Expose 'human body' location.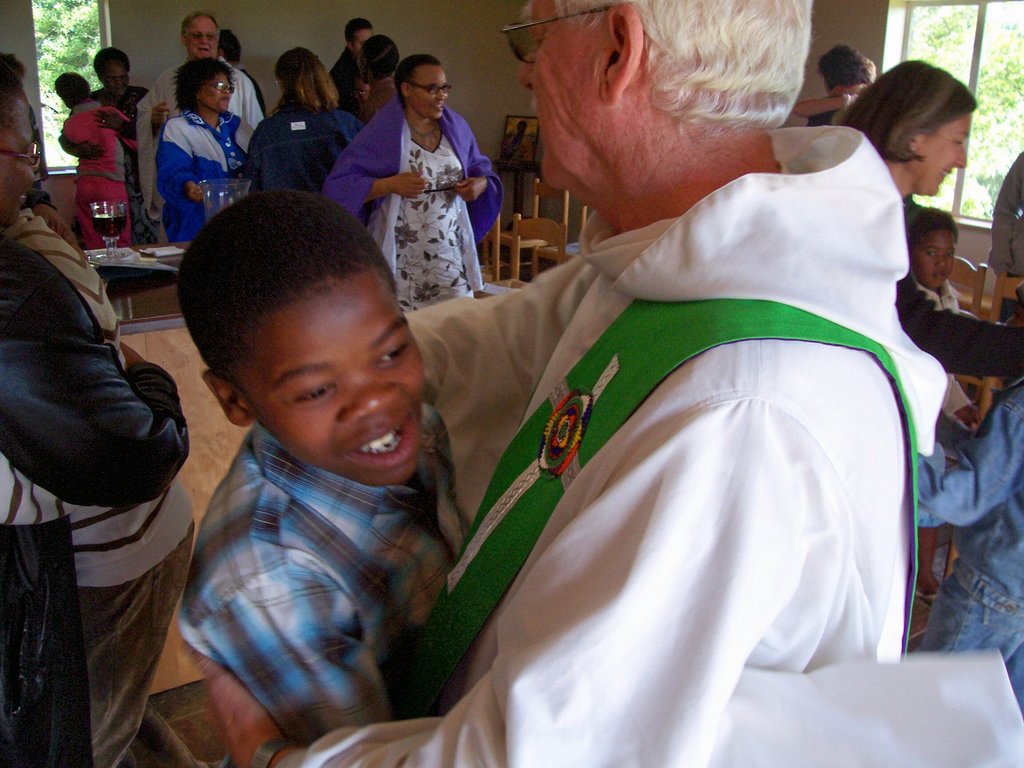
Exposed at detection(989, 147, 1023, 269).
